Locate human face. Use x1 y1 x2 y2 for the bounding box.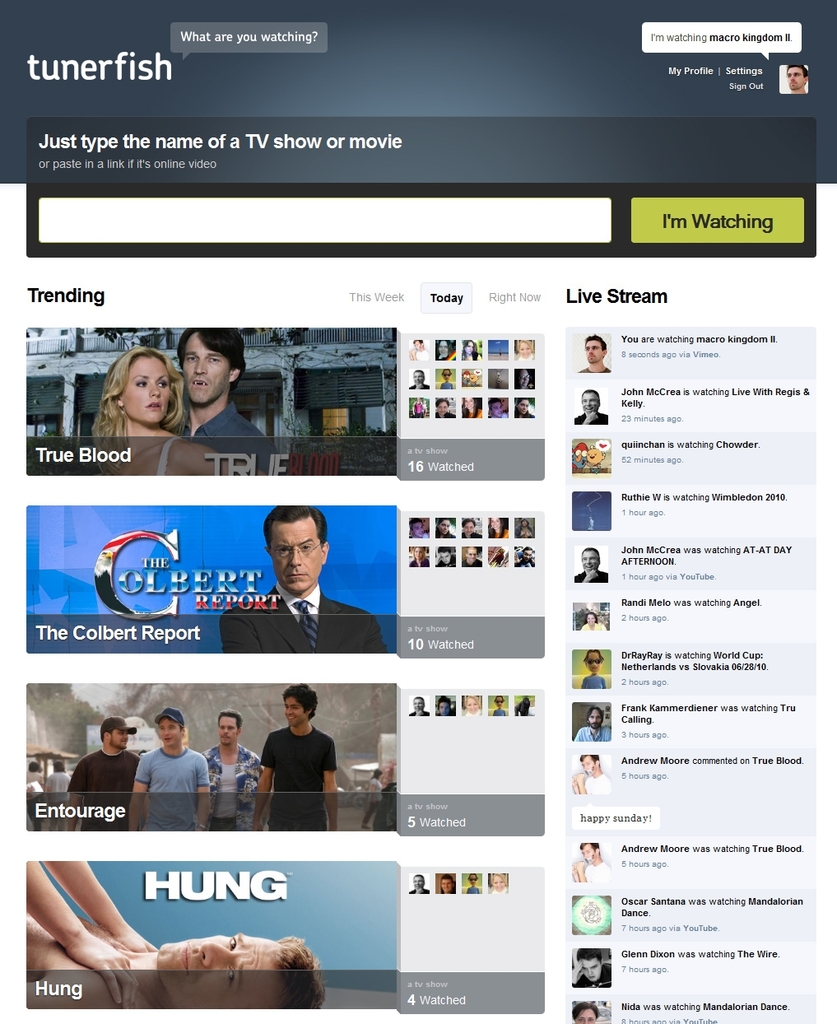
588 705 602 727.
